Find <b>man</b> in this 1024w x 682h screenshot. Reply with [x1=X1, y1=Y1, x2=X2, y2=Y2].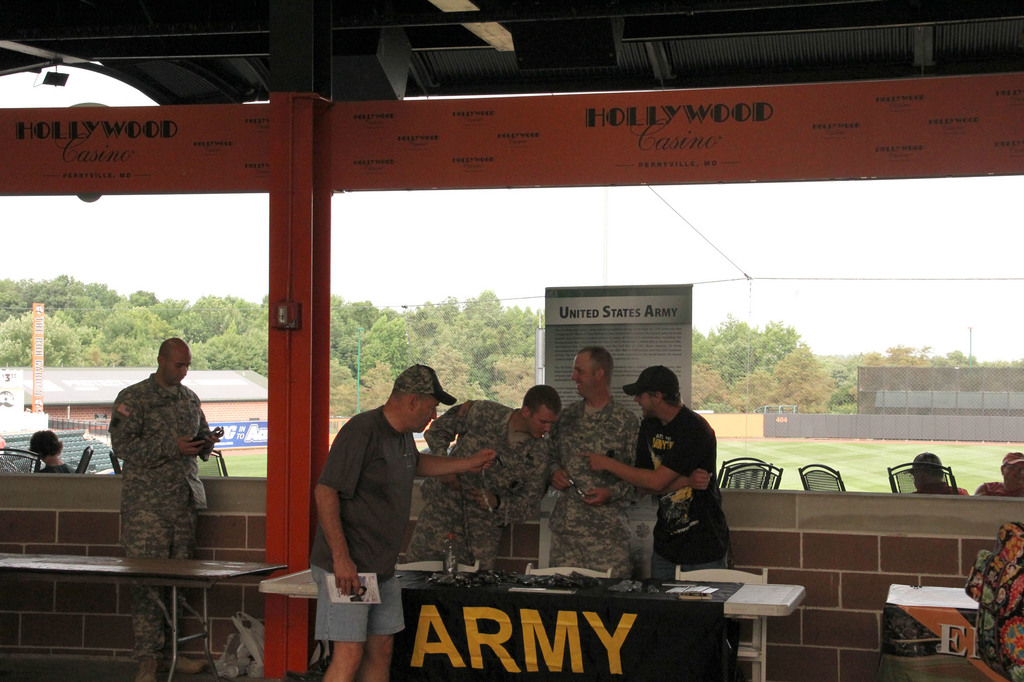
[x1=609, y1=371, x2=735, y2=586].
